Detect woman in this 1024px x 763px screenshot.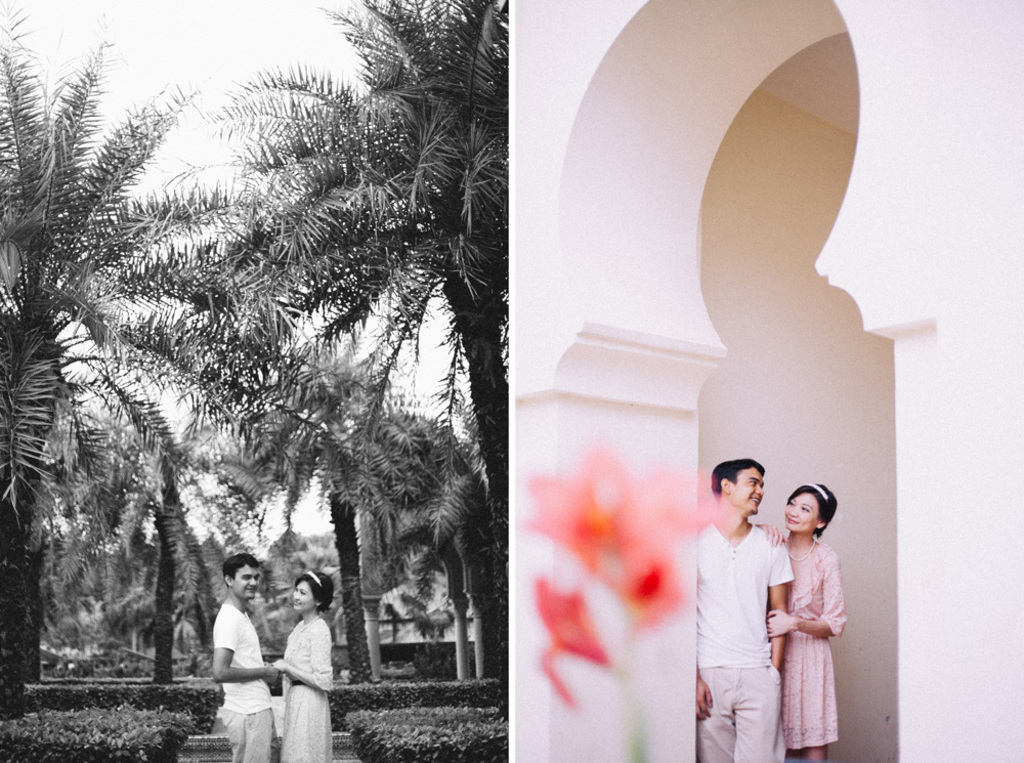
Detection: (769,450,857,750).
